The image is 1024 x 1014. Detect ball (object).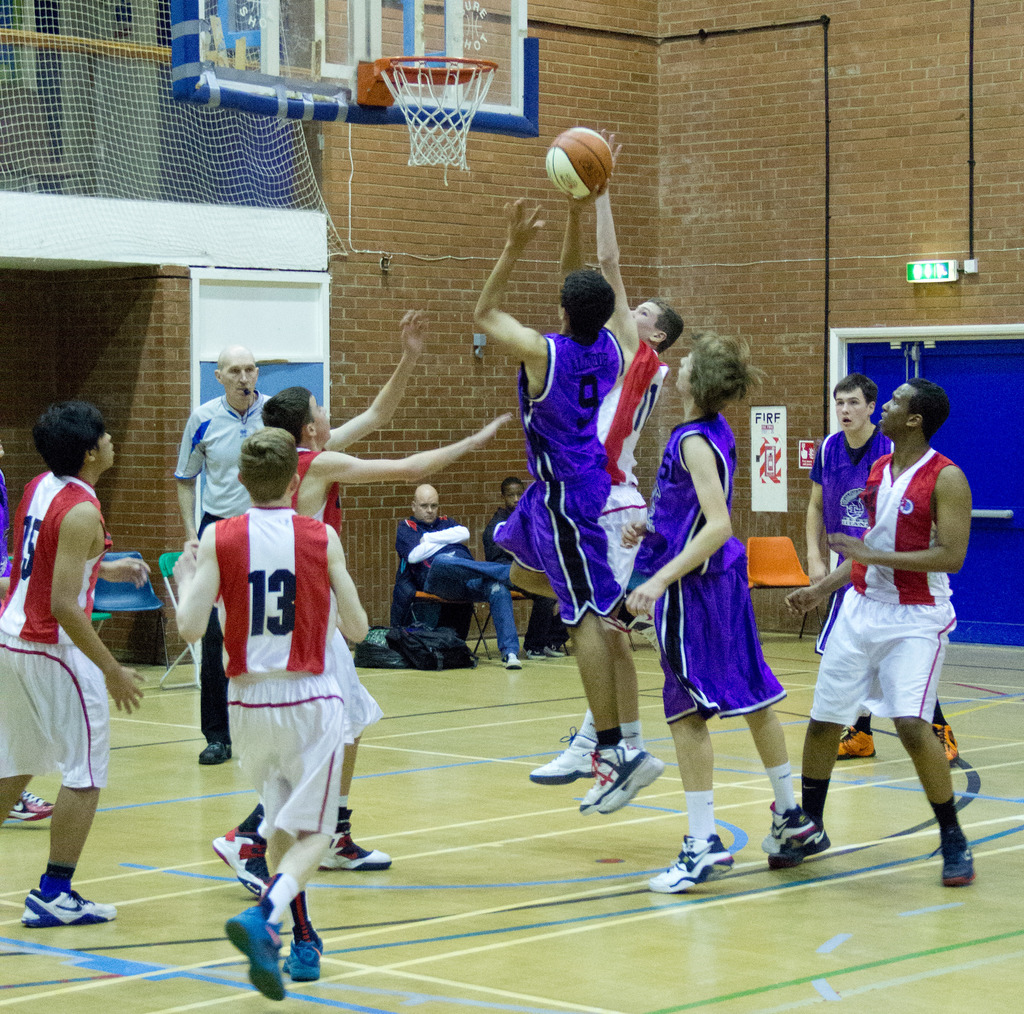
Detection: left=544, top=120, right=622, bottom=202.
